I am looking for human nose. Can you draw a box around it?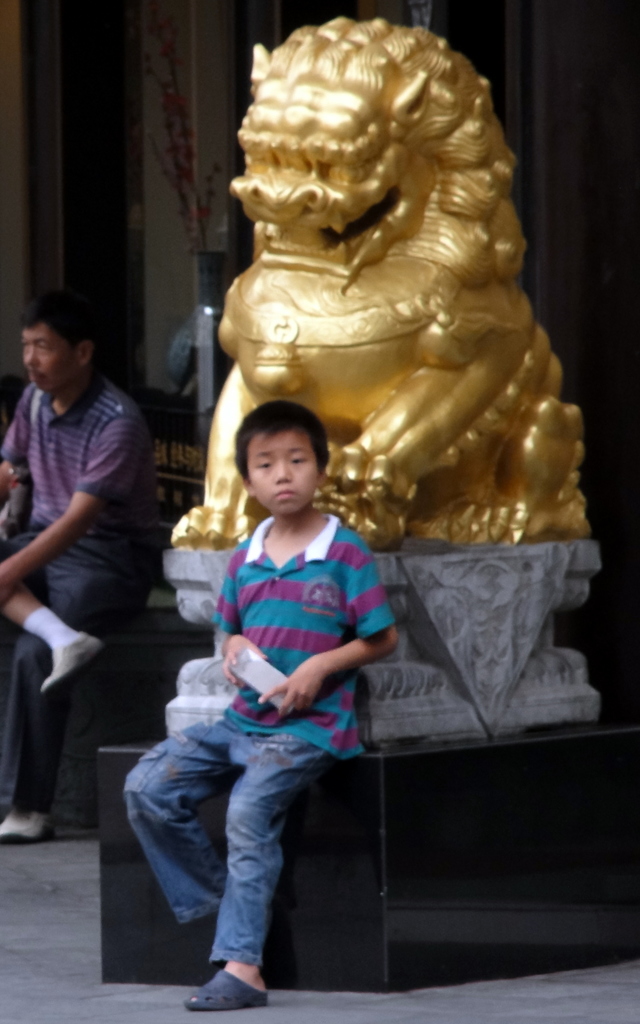
Sure, the bounding box is <bbox>22, 344, 38, 369</bbox>.
